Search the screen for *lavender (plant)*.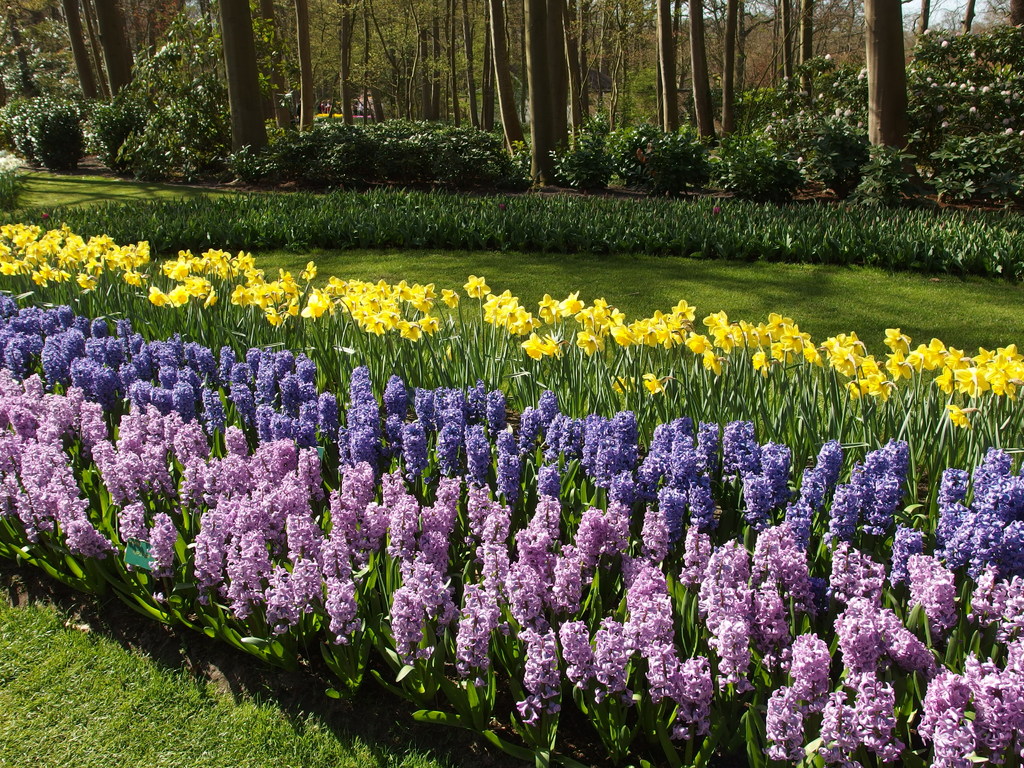
Found at {"left": 616, "top": 554, "right": 669, "bottom": 649}.
